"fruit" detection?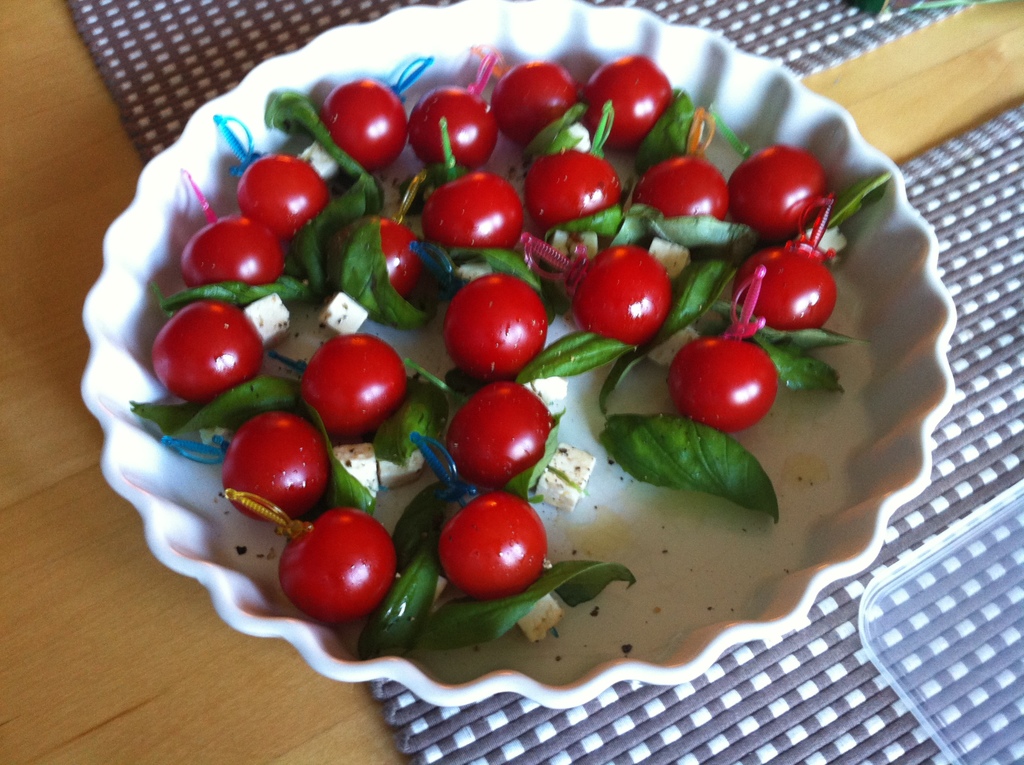
BBox(411, 86, 502, 166)
